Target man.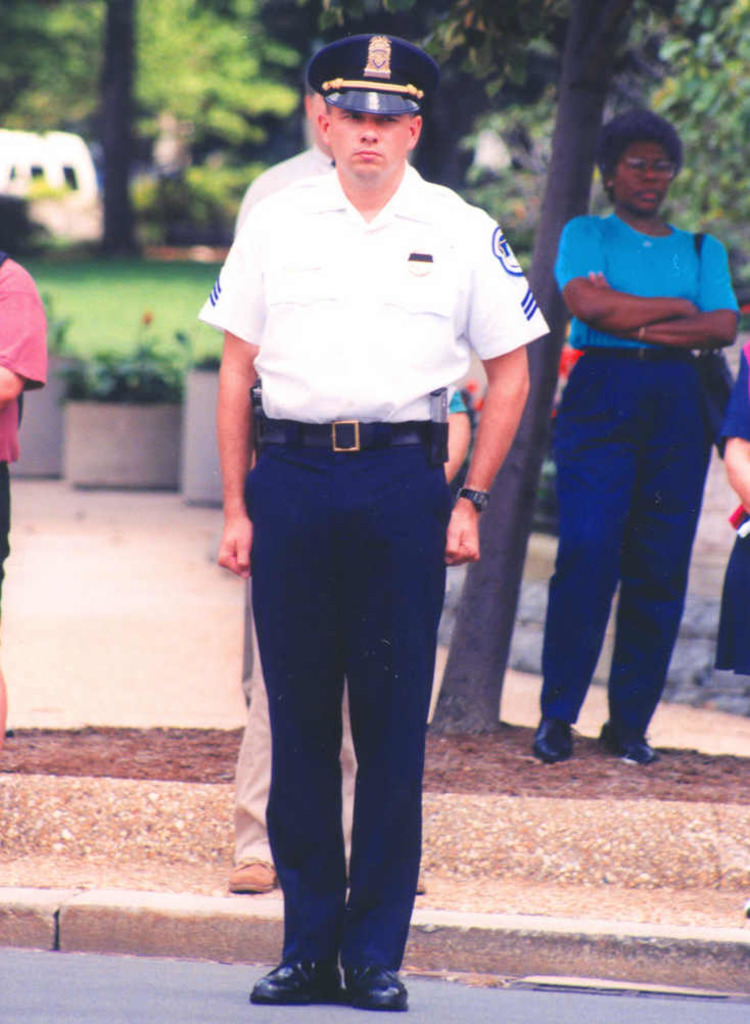
Target region: [197, 33, 538, 987].
